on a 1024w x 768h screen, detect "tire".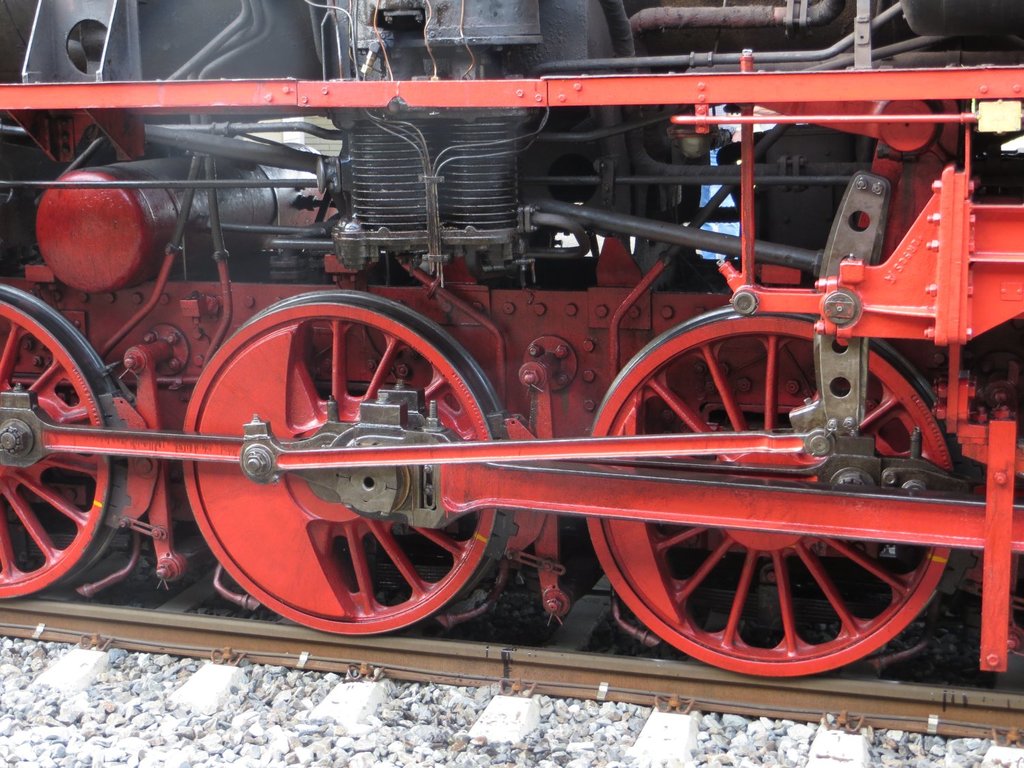
select_region(554, 311, 954, 700).
